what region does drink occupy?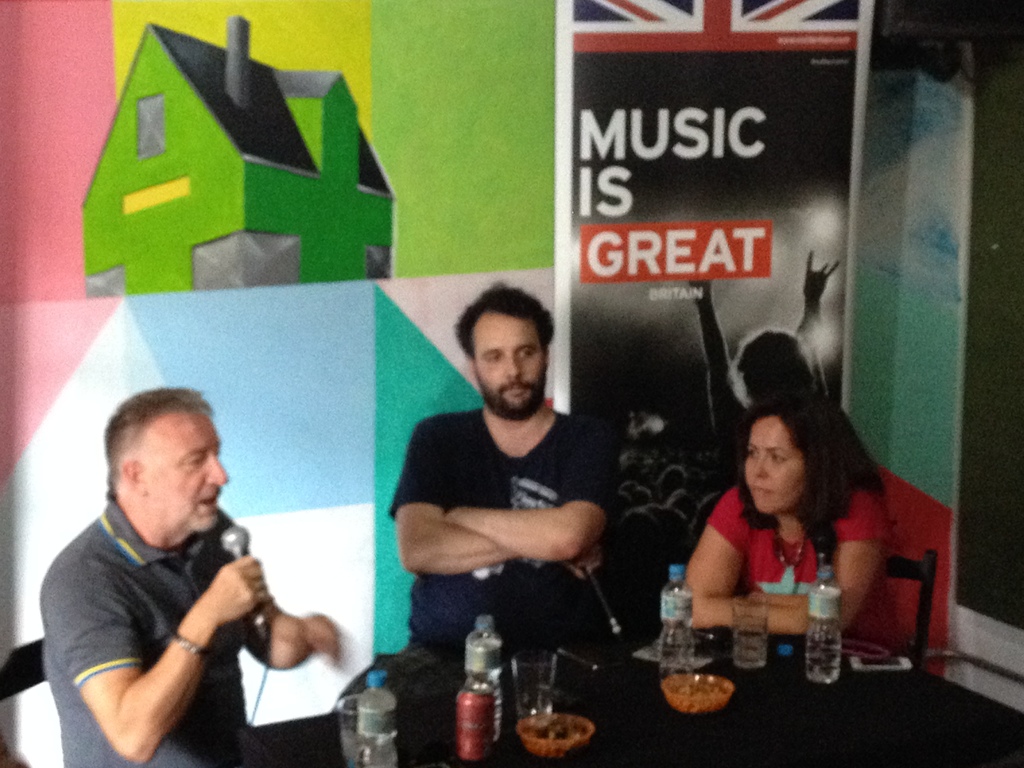
l=732, t=625, r=769, b=669.
